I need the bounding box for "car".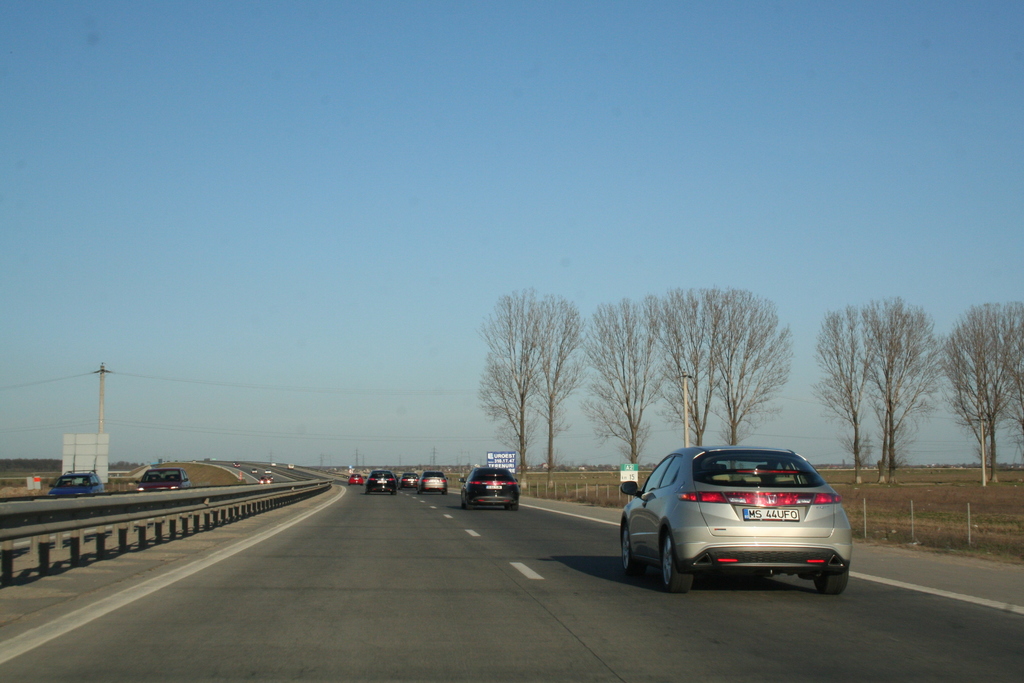
Here it is: left=460, top=465, right=524, bottom=508.
